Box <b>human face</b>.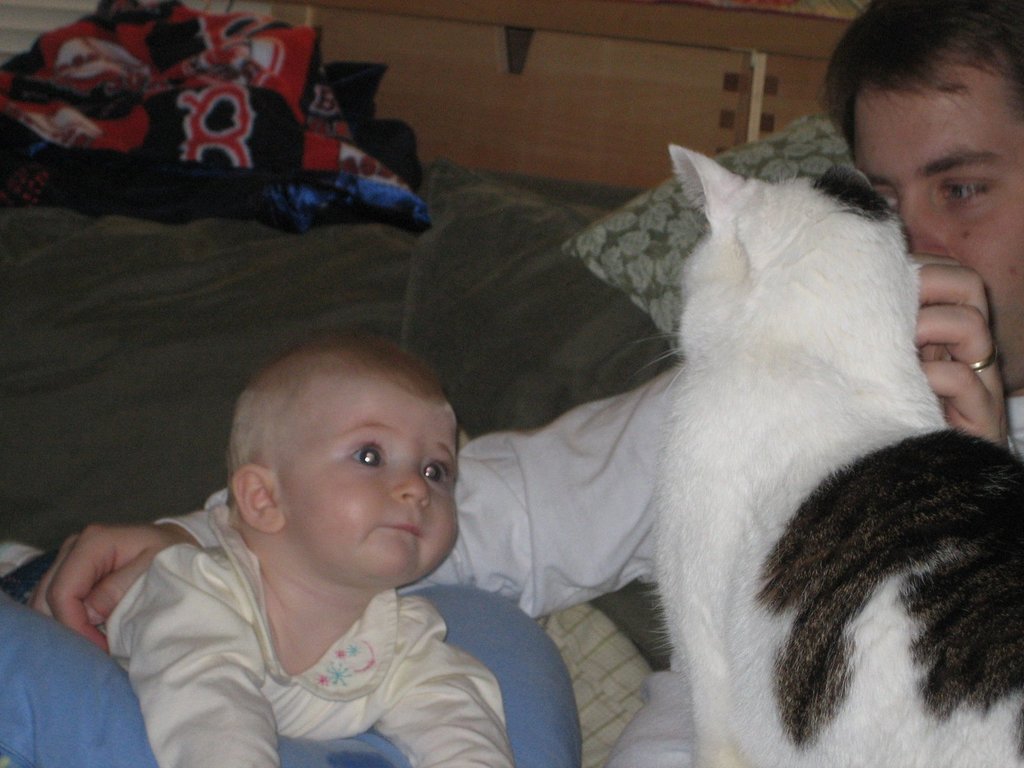
pyautogui.locateOnScreen(282, 378, 461, 583).
